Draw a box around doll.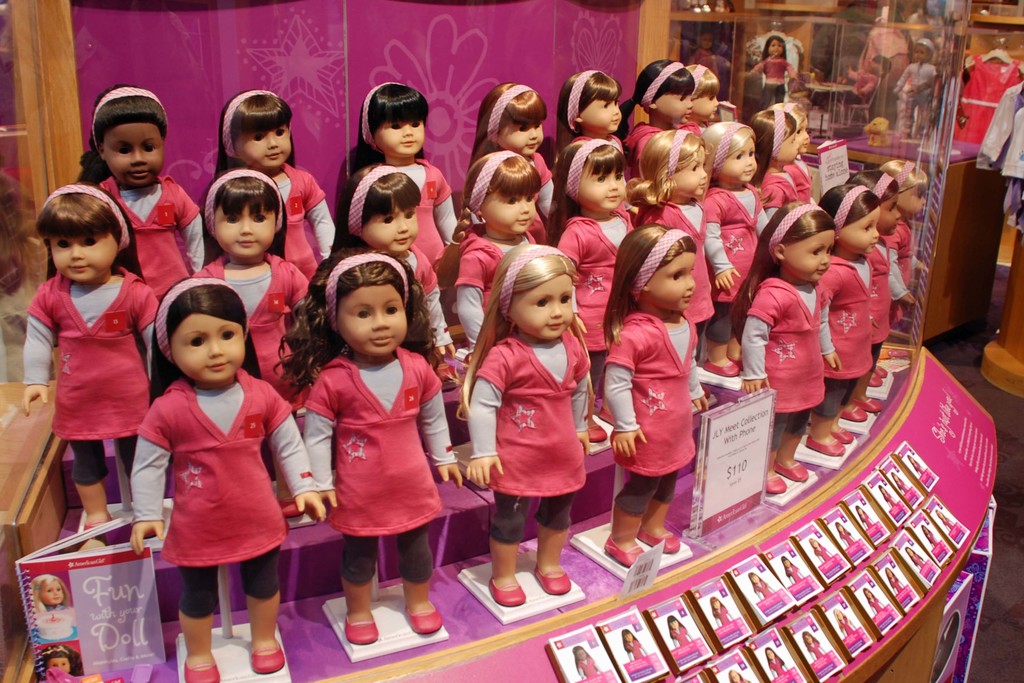
box(628, 623, 646, 656).
